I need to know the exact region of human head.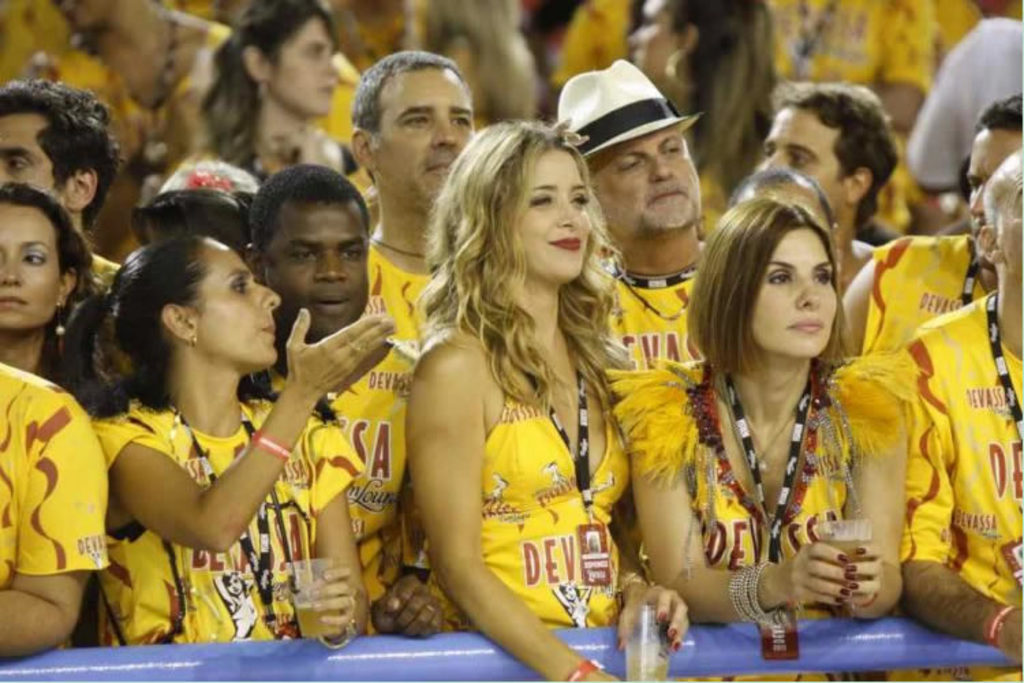
Region: (0, 180, 98, 336).
